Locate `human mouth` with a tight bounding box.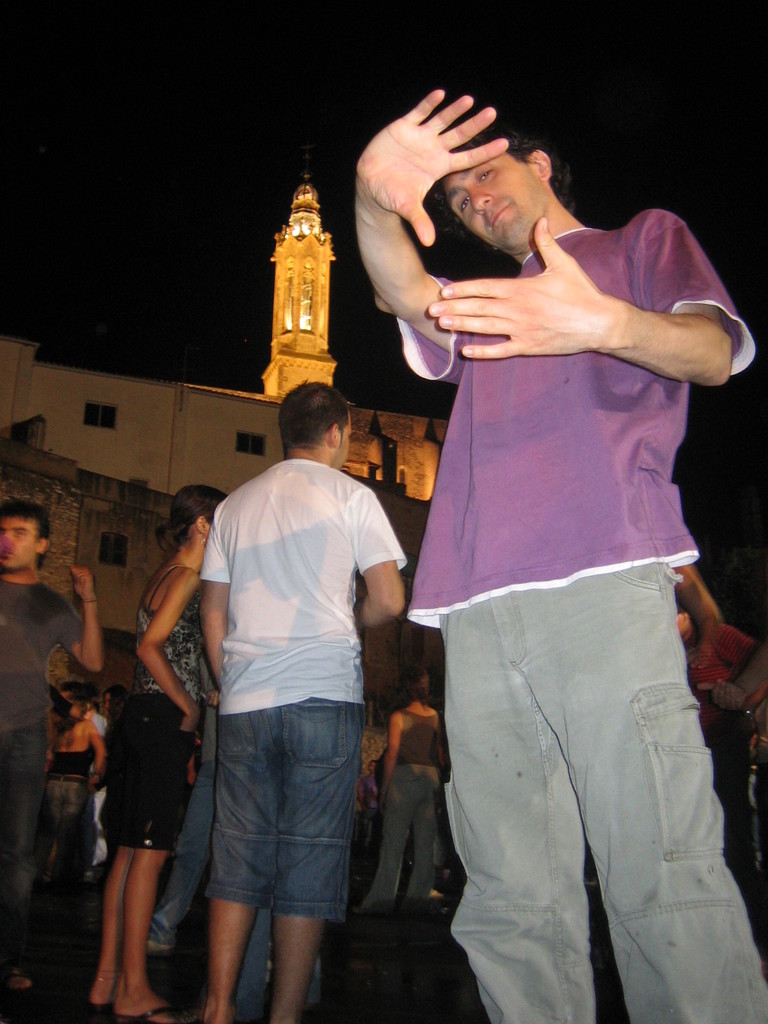
483/190/523/234.
